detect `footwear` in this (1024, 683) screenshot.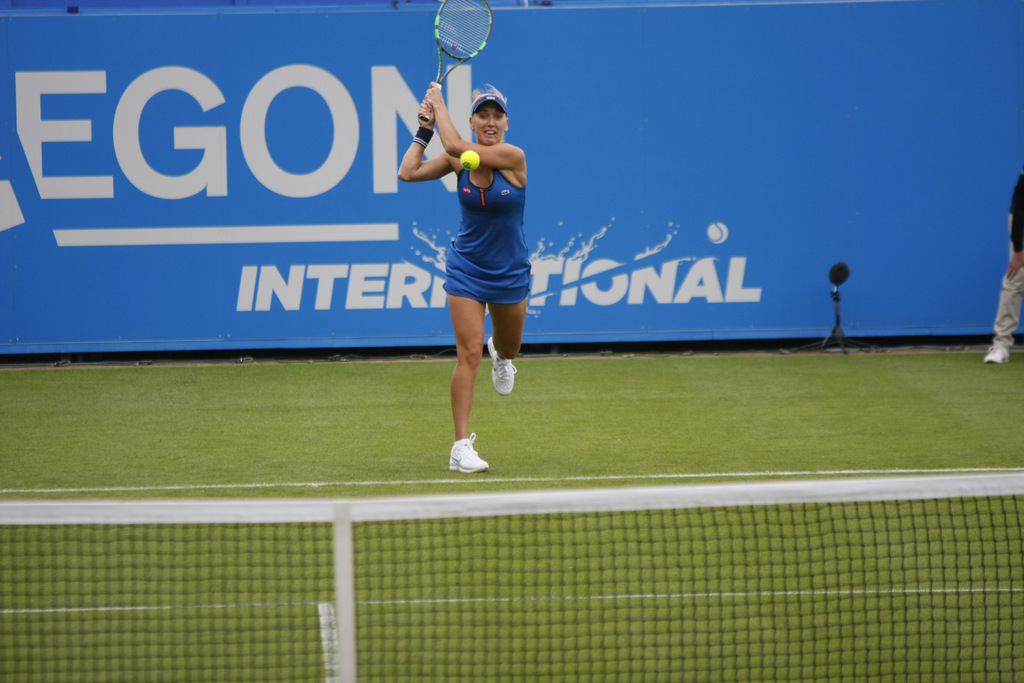
Detection: bbox=[986, 342, 1007, 361].
